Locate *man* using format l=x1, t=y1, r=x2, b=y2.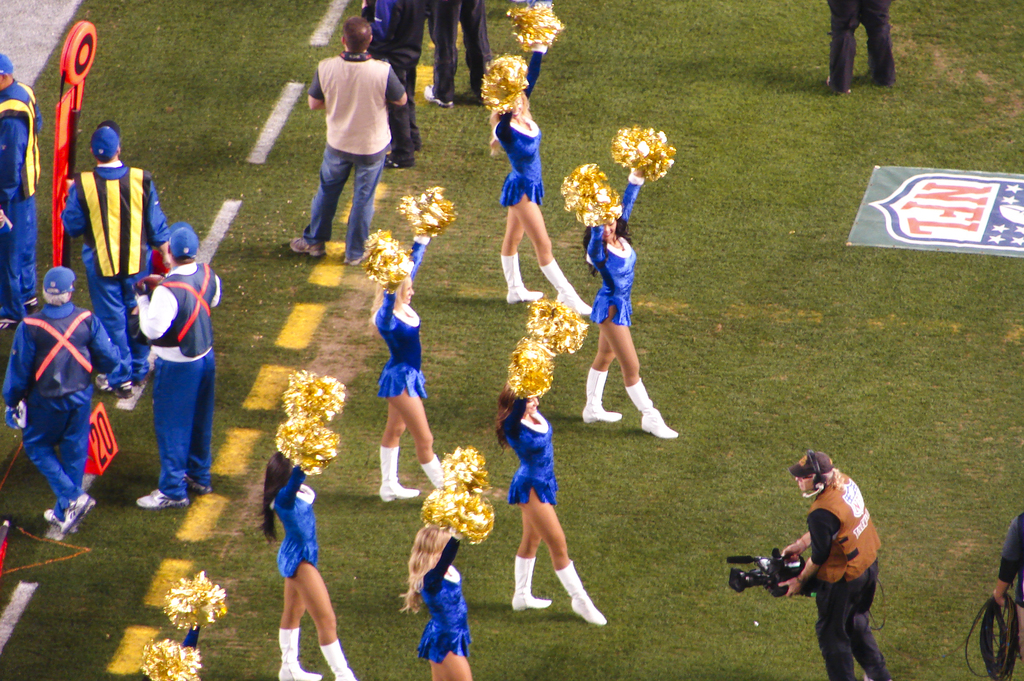
l=134, t=224, r=222, b=515.
